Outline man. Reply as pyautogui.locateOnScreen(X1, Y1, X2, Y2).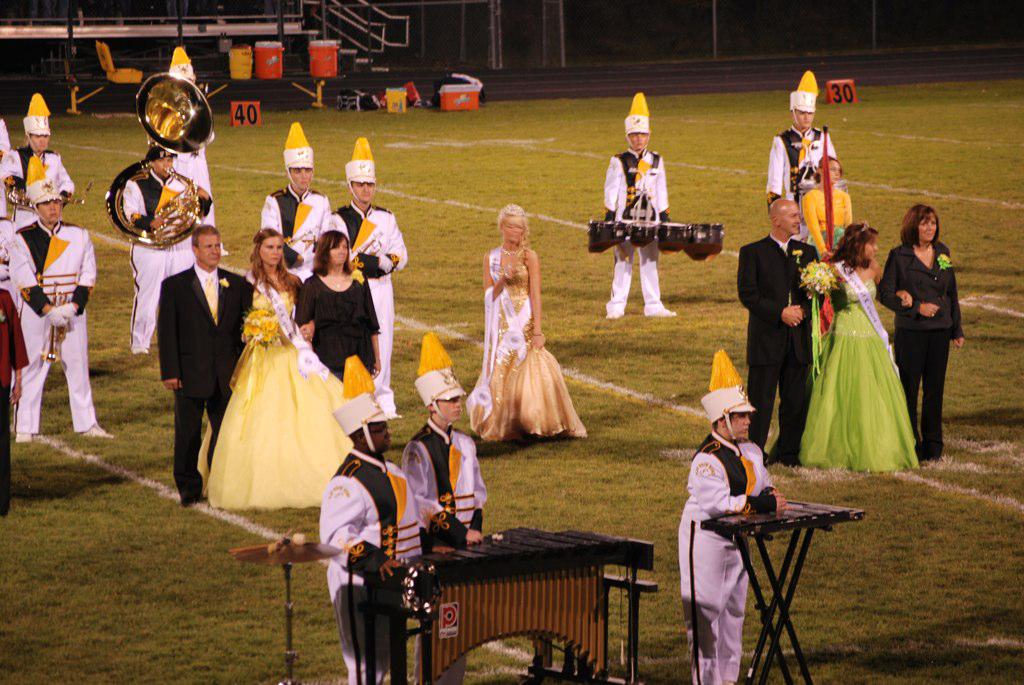
pyautogui.locateOnScreen(311, 393, 418, 684).
